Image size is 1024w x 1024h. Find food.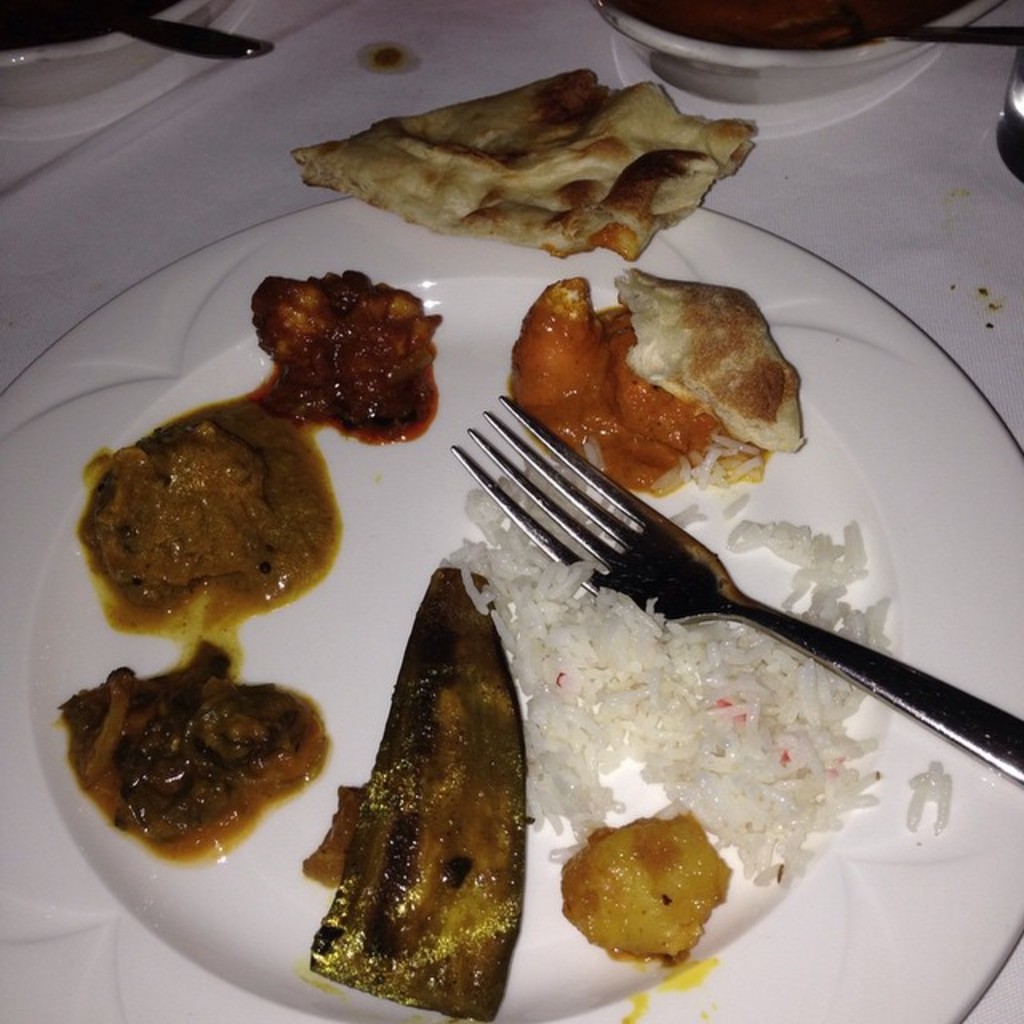
[304,562,530,1022].
